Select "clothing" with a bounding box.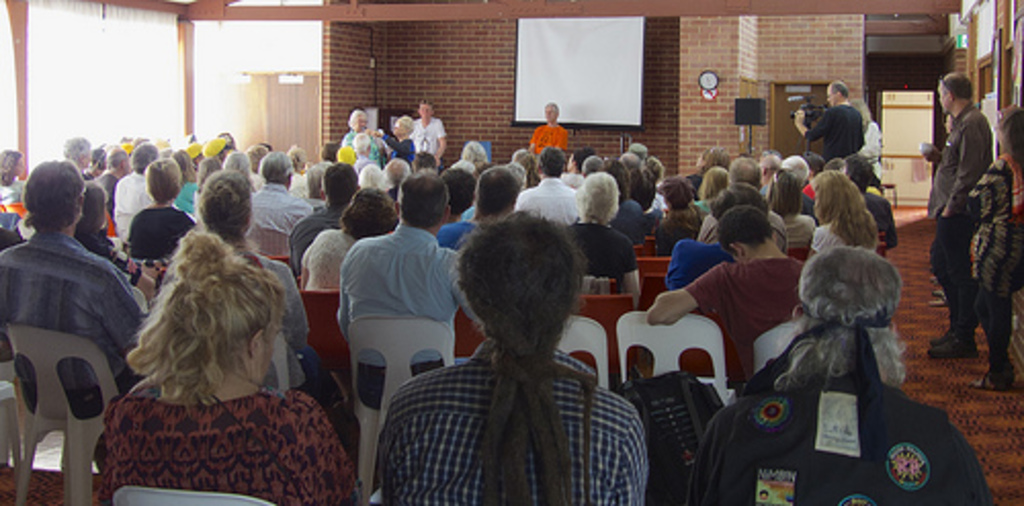
[x1=82, y1=229, x2=129, y2=272].
